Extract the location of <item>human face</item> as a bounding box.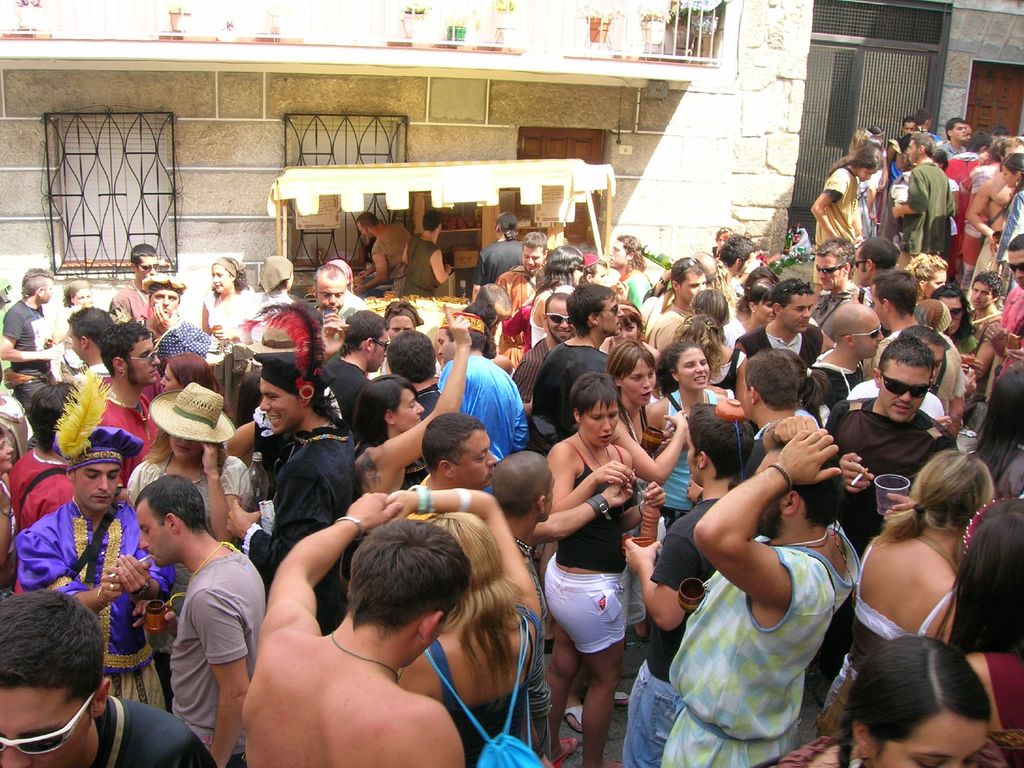
(74,461,120,508).
